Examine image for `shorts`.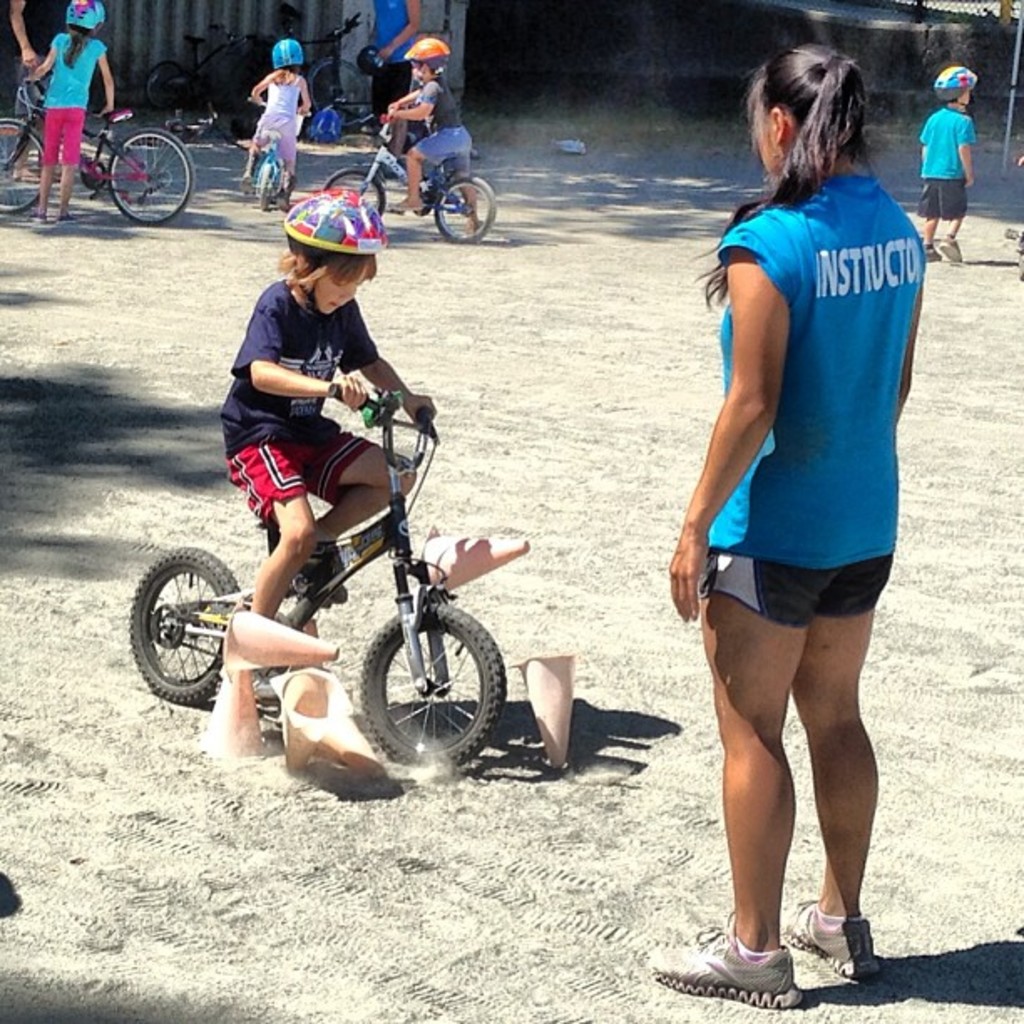
Examination result: <bbox>248, 125, 296, 176</bbox>.
